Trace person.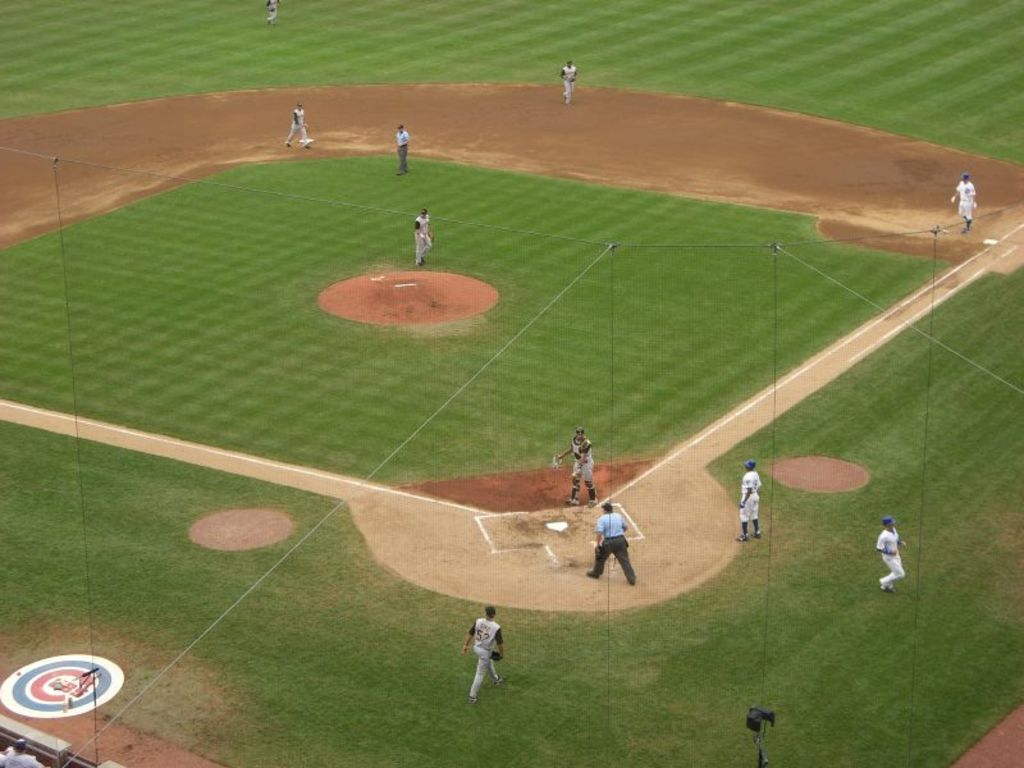
Traced to <bbox>733, 463, 765, 540</bbox>.
